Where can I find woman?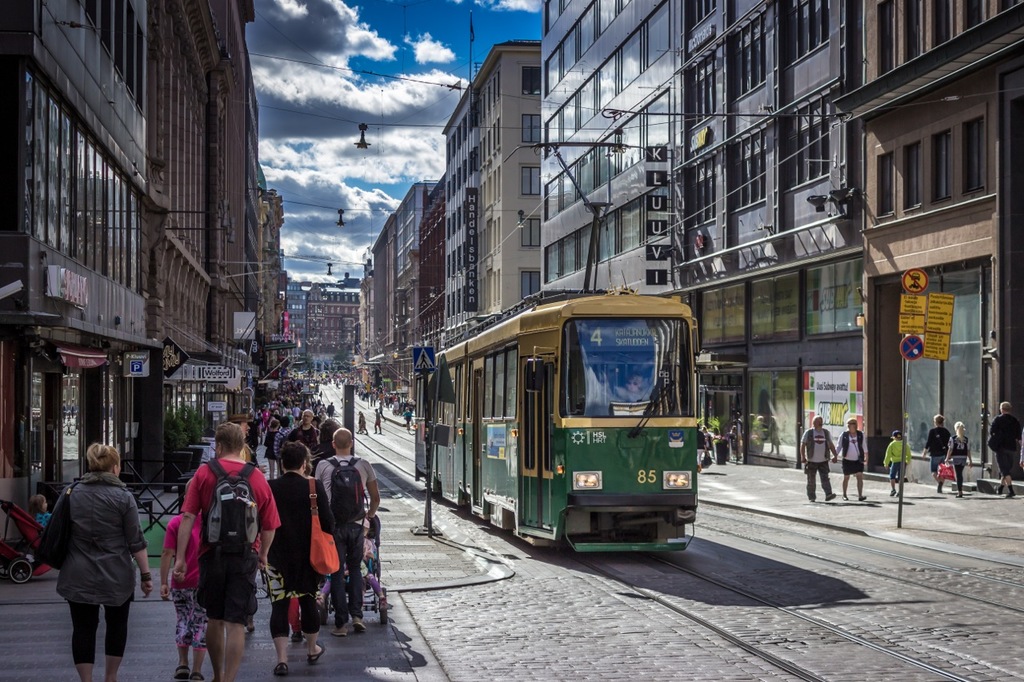
You can find it at [x1=45, y1=433, x2=146, y2=674].
